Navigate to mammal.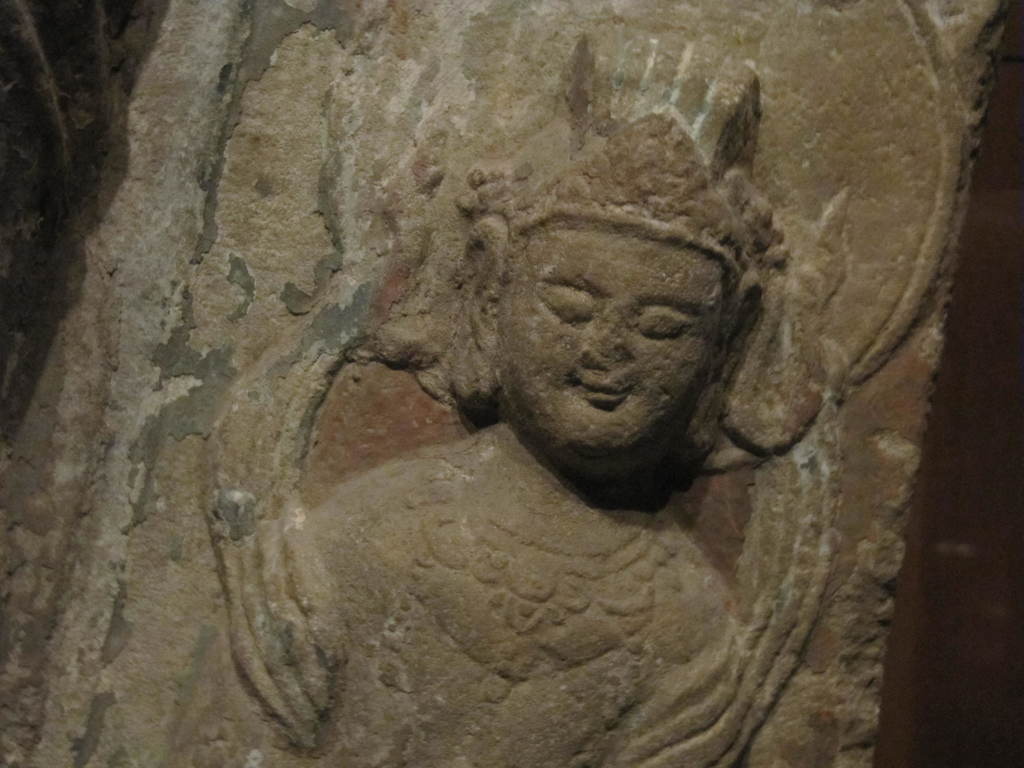
Navigation target: select_region(222, 41, 802, 767).
